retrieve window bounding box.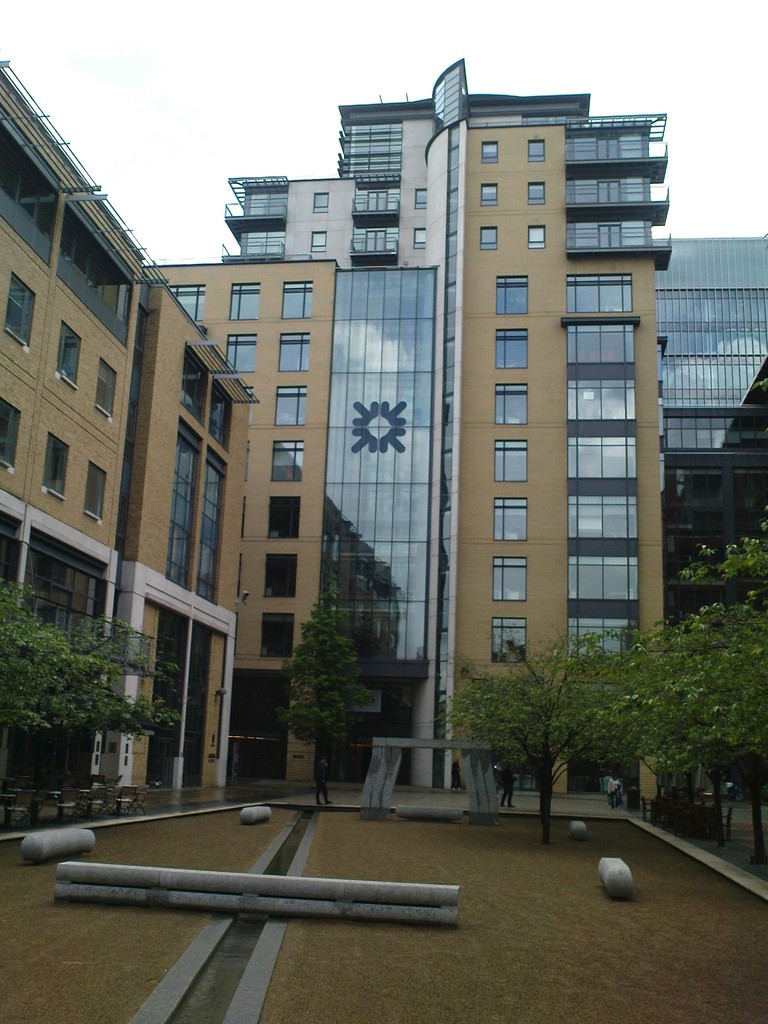
Bounding box: 244 194 289 214.
